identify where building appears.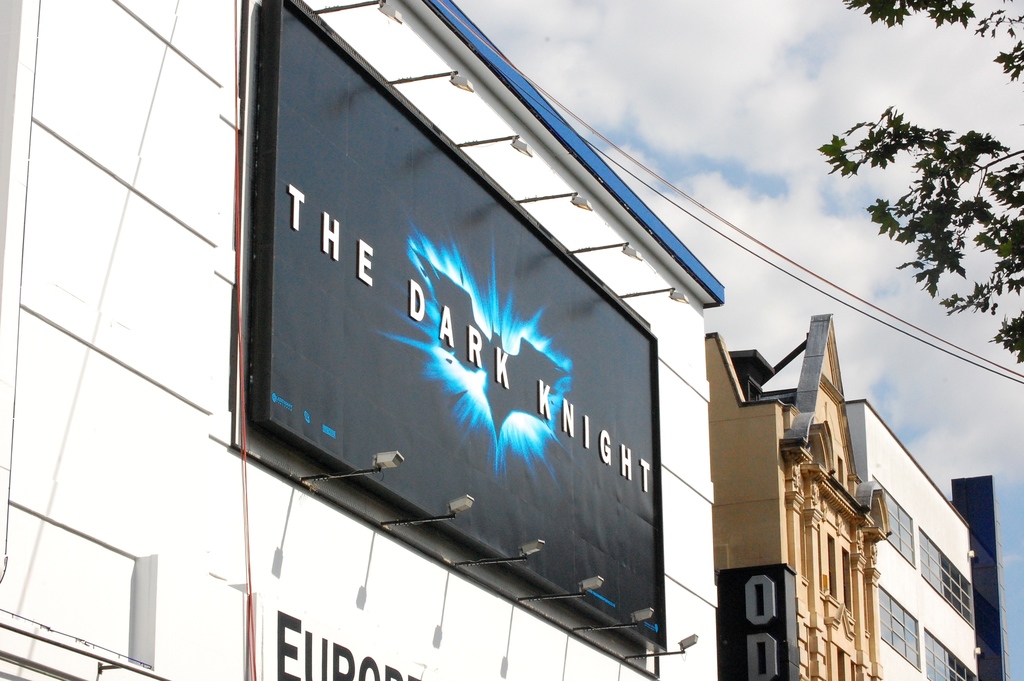
Appears at bbox(0, 0, 724, 680).
